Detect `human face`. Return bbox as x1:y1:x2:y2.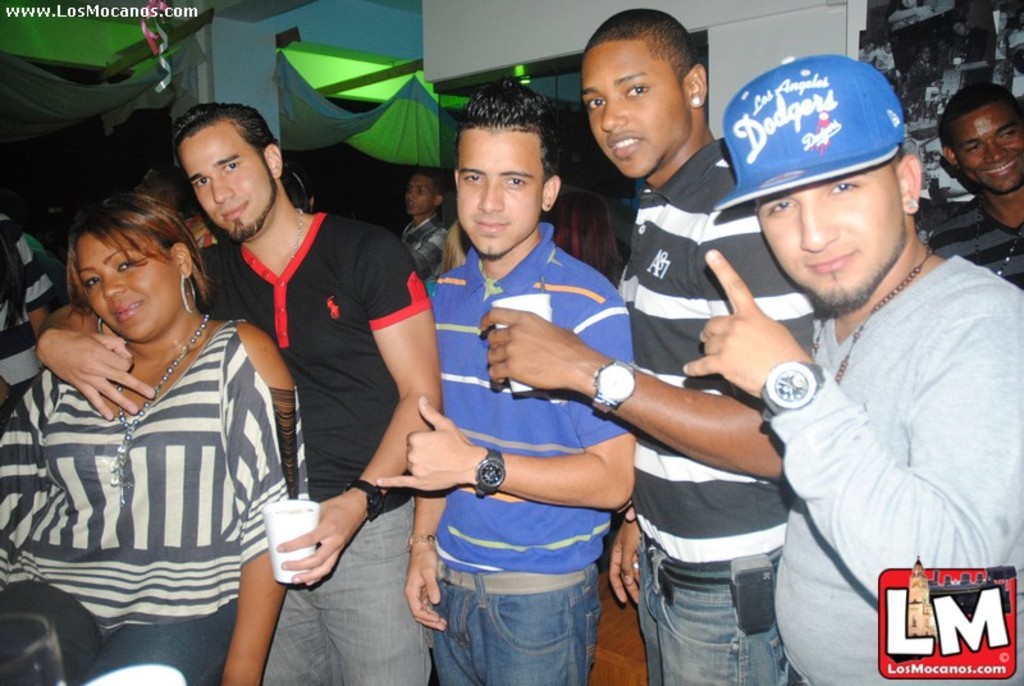
406:172:428:216.
